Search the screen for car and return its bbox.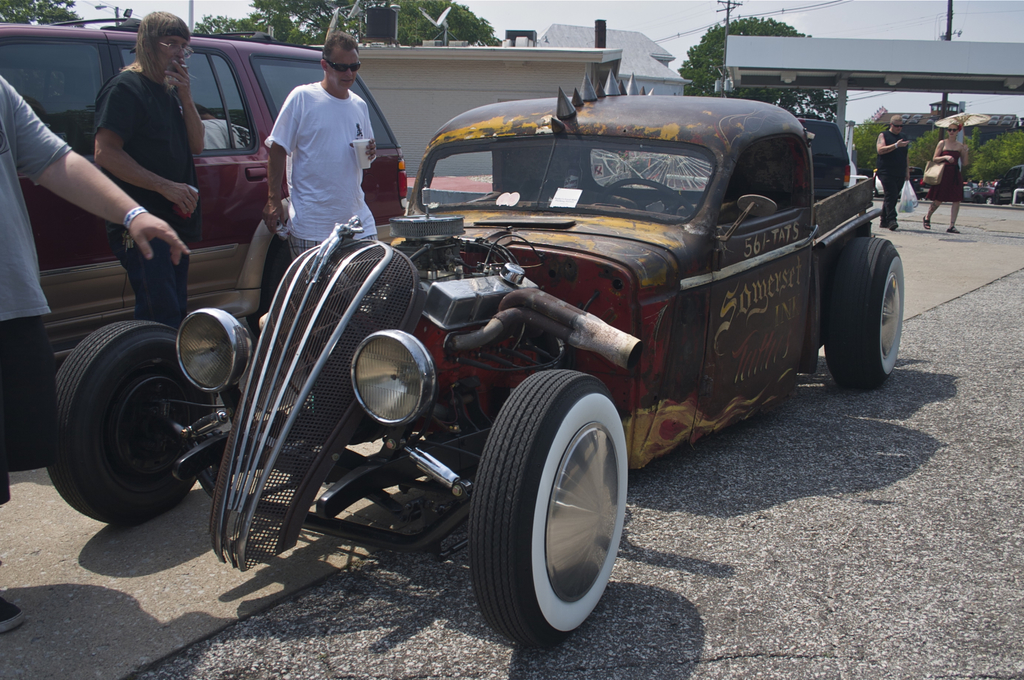
Found: 0,22,410,377.
